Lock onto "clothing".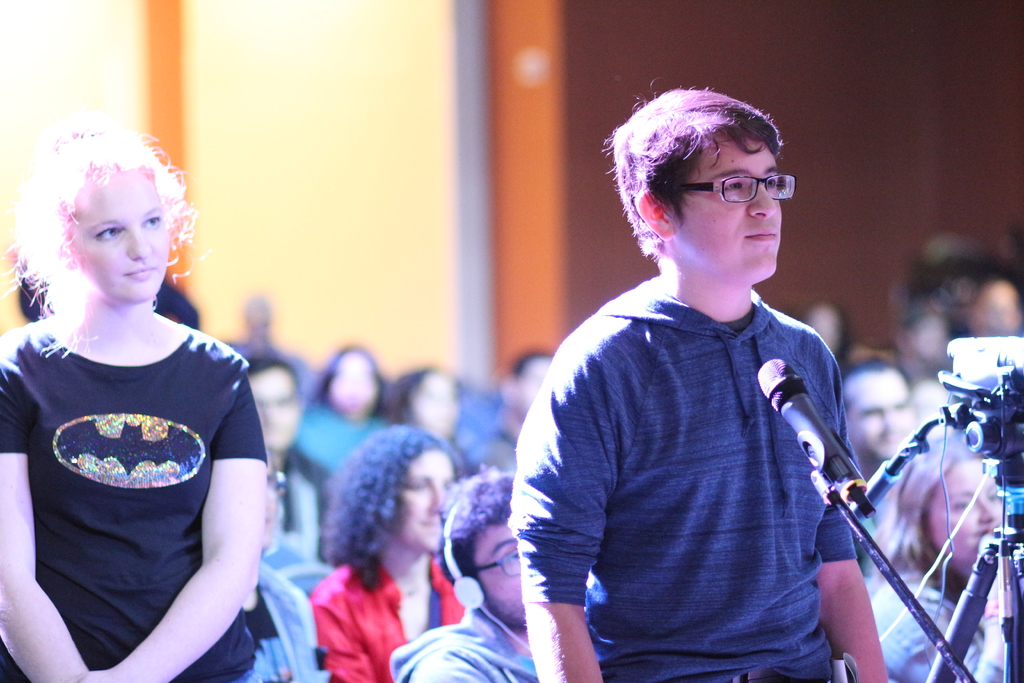
Locked: <region>384, 617, 536, 682</region>.
